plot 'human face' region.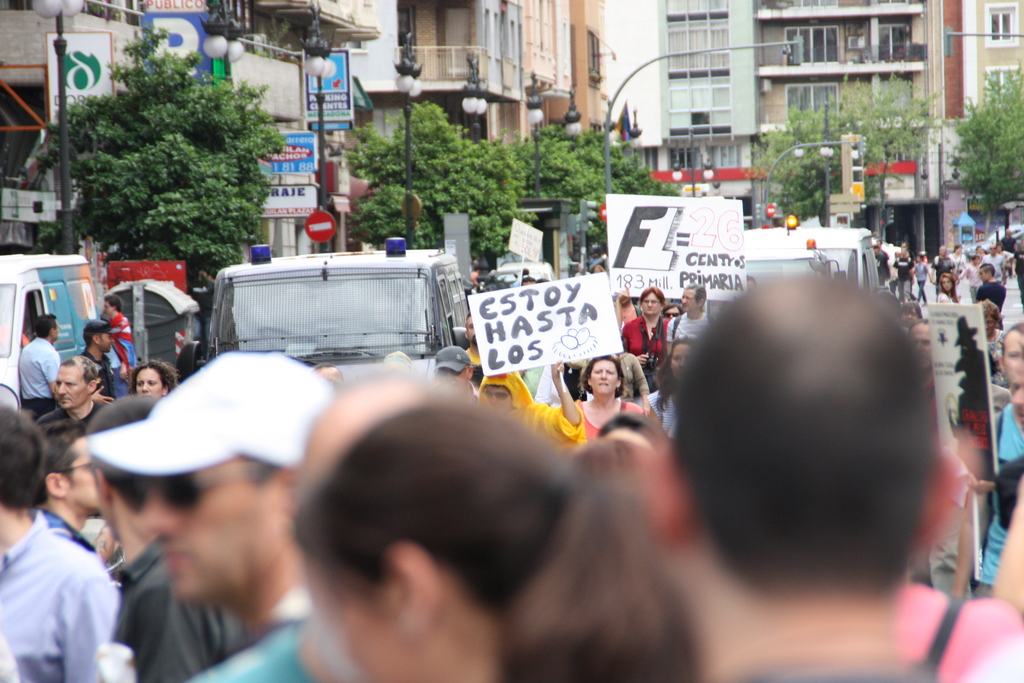
Plotted at <bbox>684, 288, 702, 313</bbox>.
